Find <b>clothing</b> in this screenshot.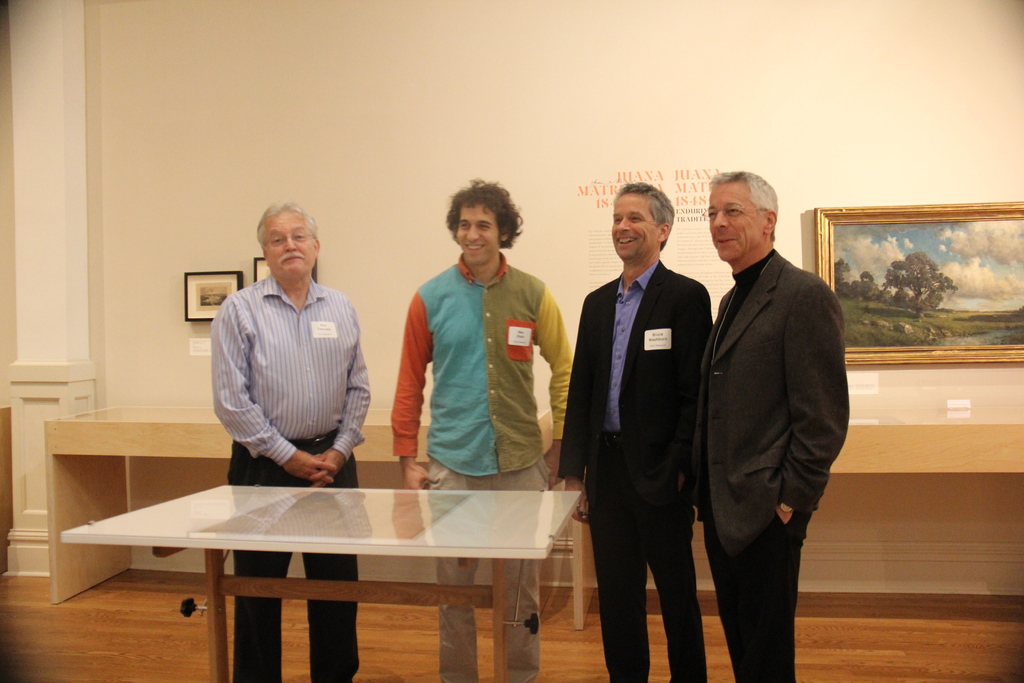
The bounding box for <b>clothing</b> is 692, 248, 852, 682.
